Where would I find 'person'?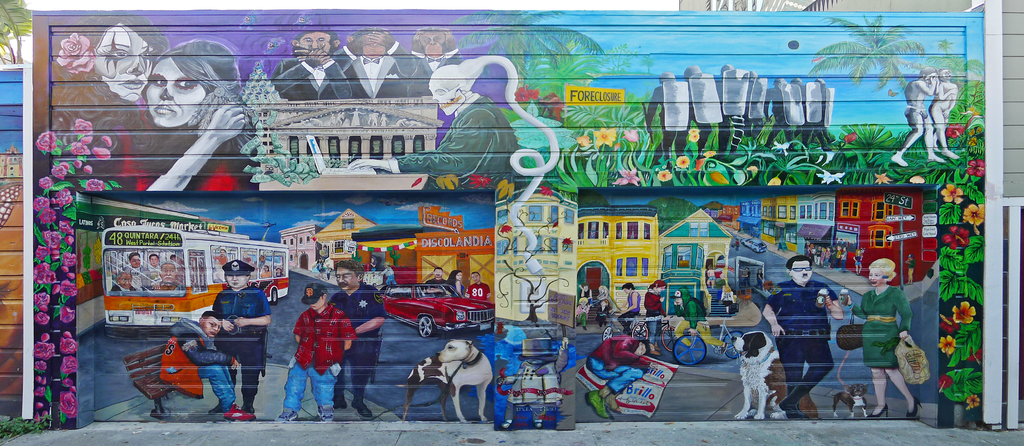
At box(422, 268, 449, 304).
